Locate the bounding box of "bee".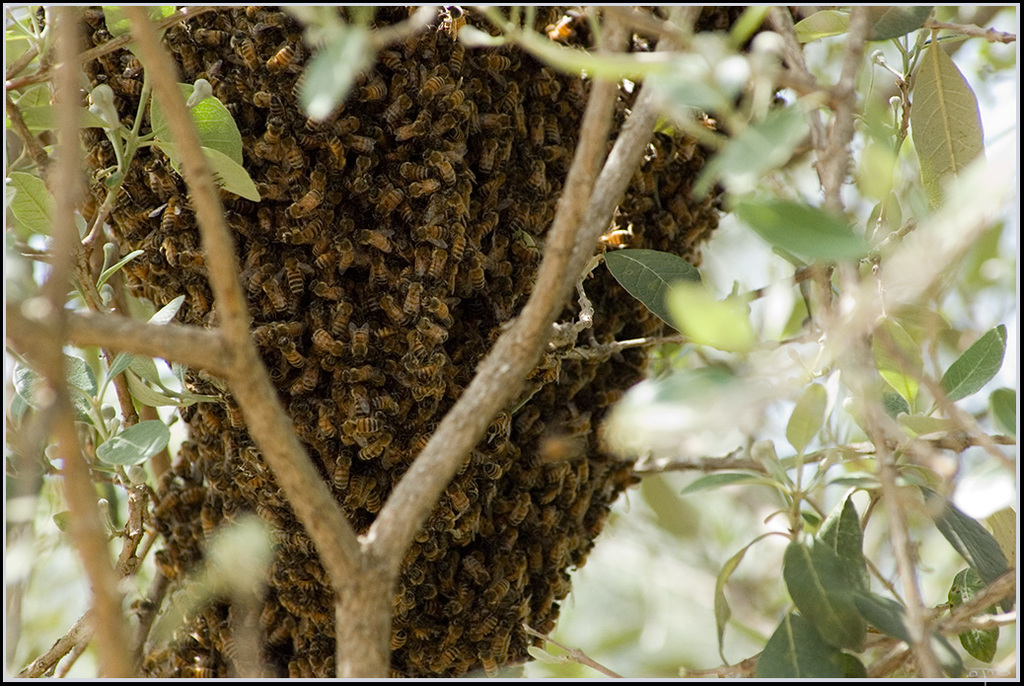
Bounding box: [x1=515, y1=497, x2=535, y2=535].
